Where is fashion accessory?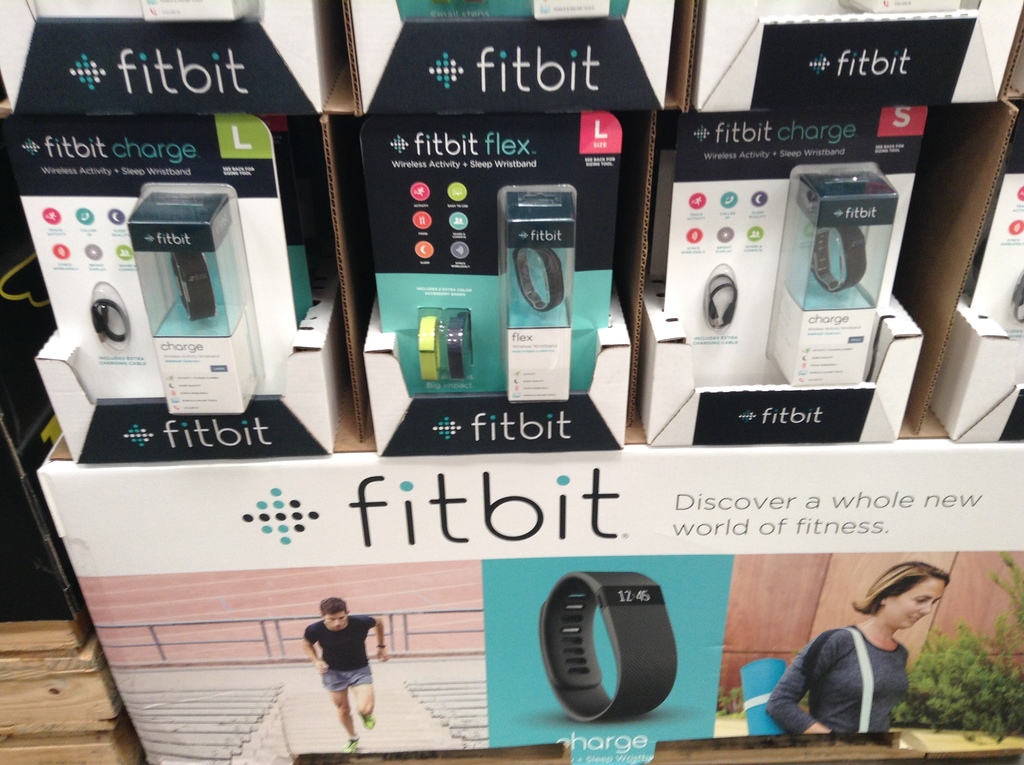
pyautogui.locateOnScreen(91, 298, 129, 344).
